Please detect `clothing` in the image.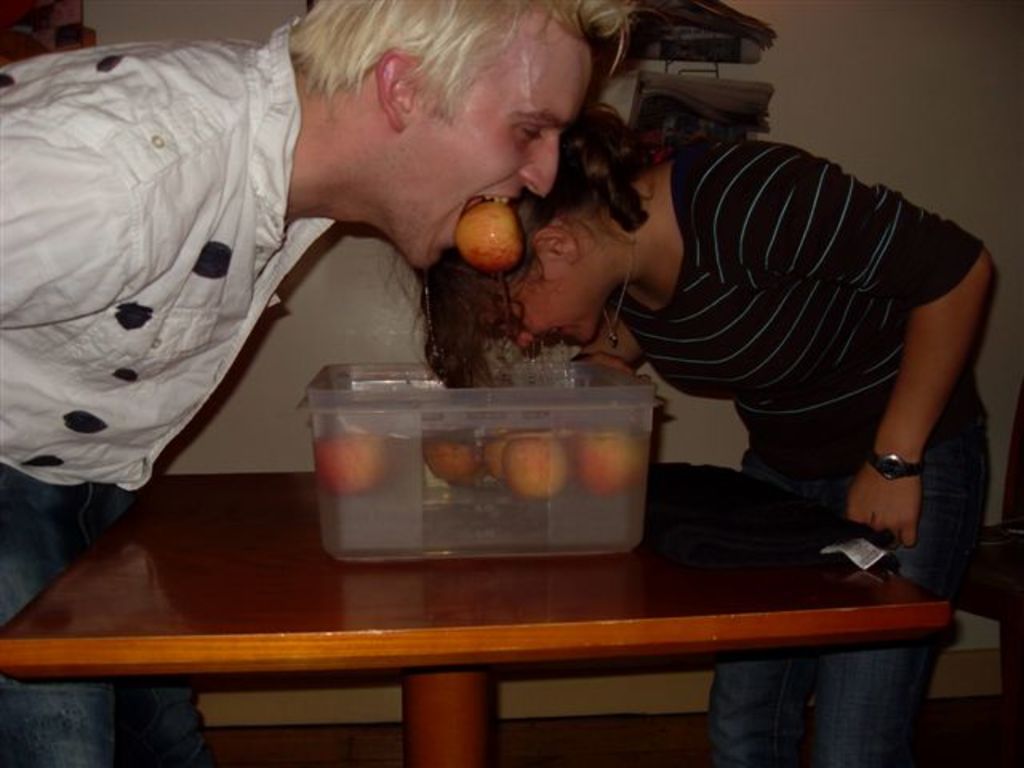
crop(611, 141, 987, 766).
